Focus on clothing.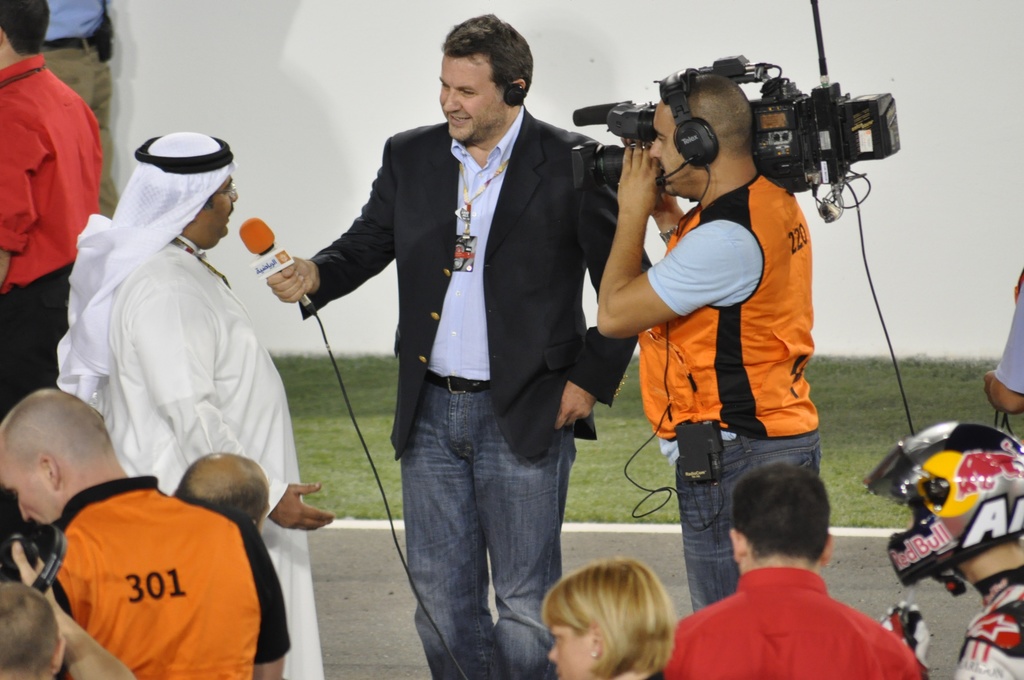
Focused at locate(399, 374, 572, 679).
